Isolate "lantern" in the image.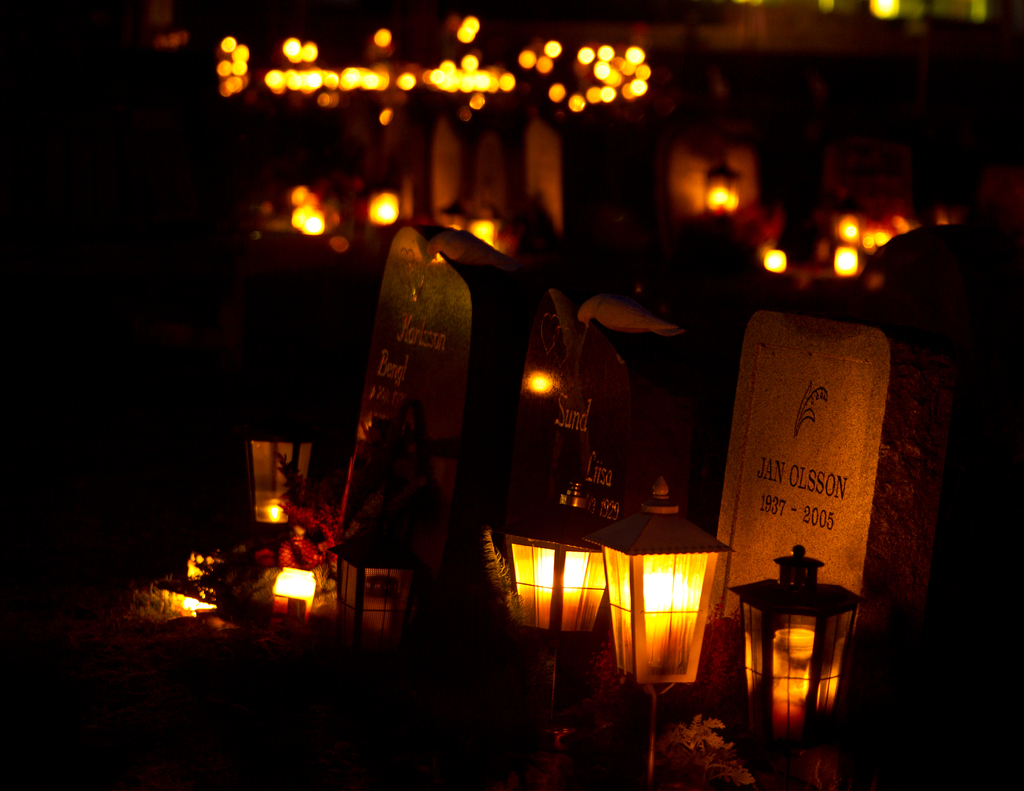
Isolated region: bbox=[724, 550, 861, 746].
